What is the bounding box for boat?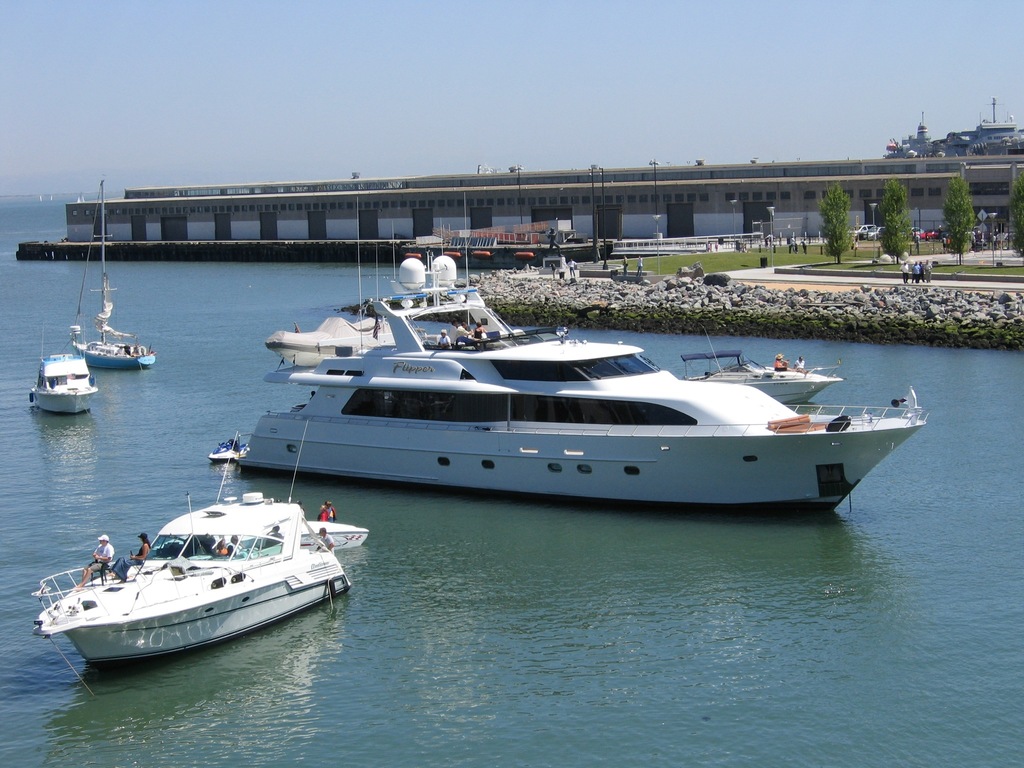
[left=62, top=177, right=163, bottom=371].
